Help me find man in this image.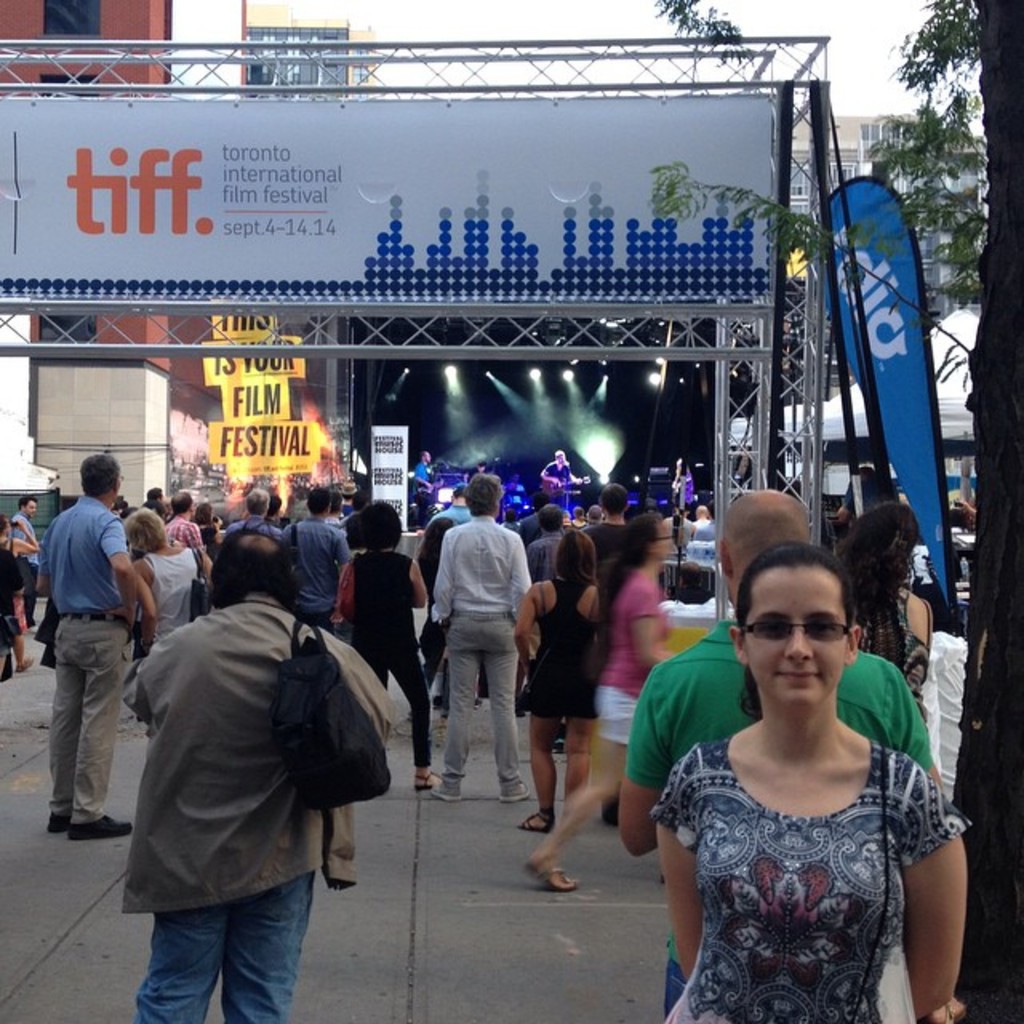
Found it: <region>8, 496, 42, 632</region>.
